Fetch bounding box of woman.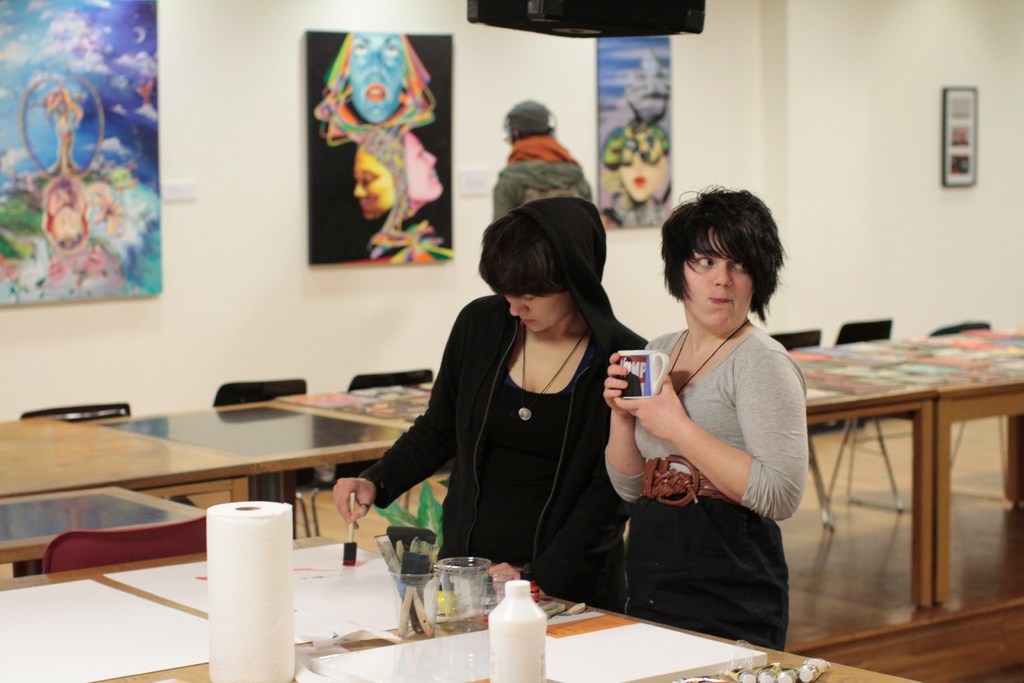
Bbox: box=[600, 181, 807, 653].
